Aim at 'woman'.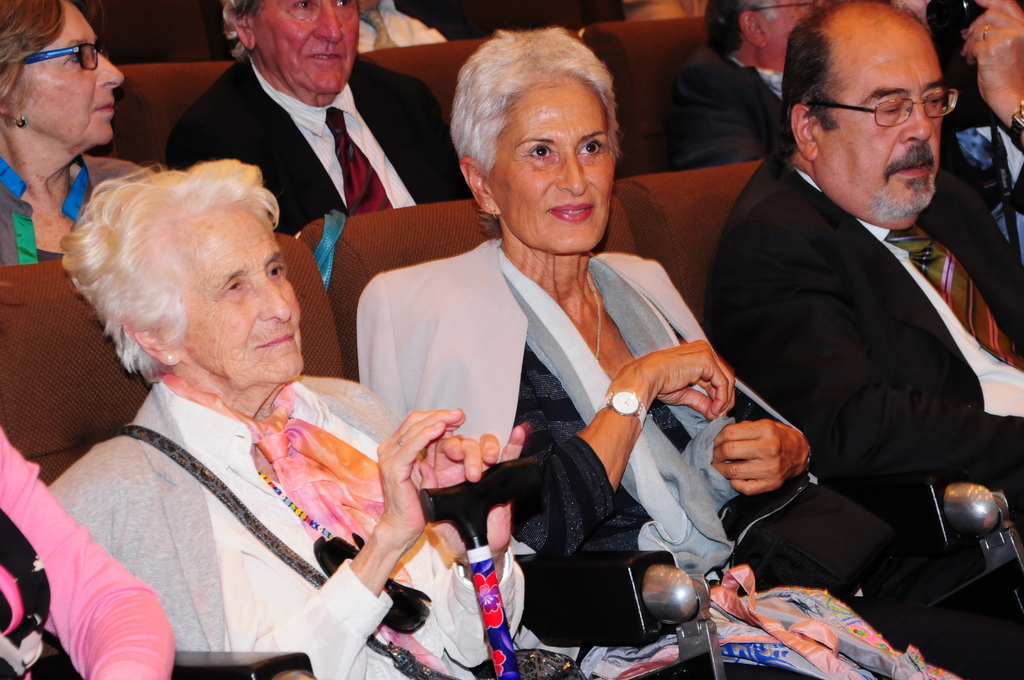
Aimed at (0,0,170,257).
